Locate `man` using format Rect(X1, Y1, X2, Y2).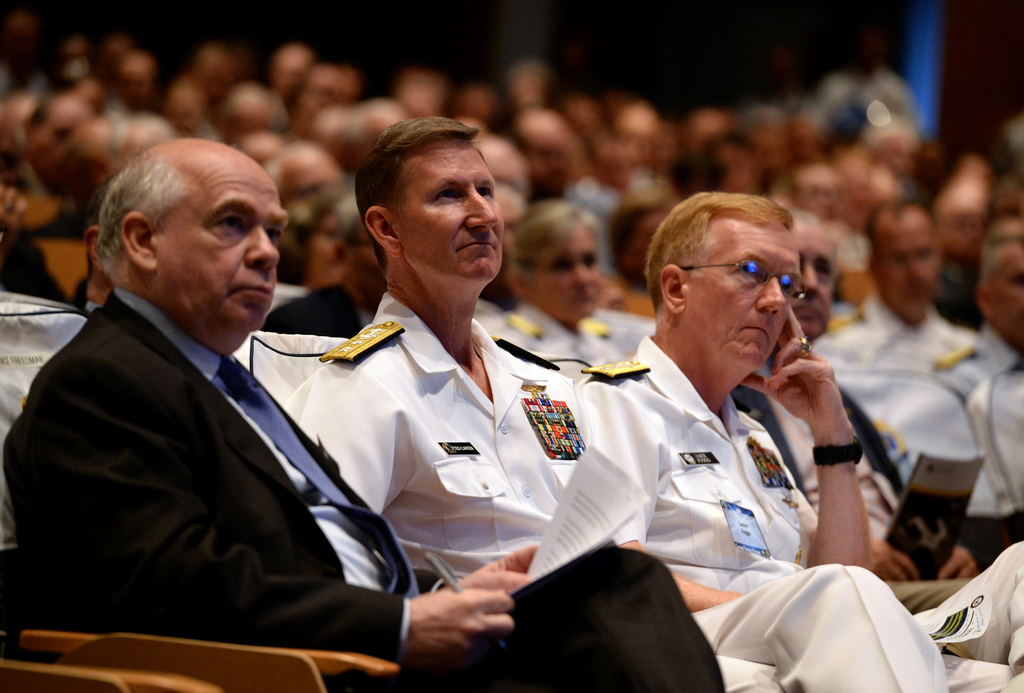
Rect(281, 115, 950, 692).
